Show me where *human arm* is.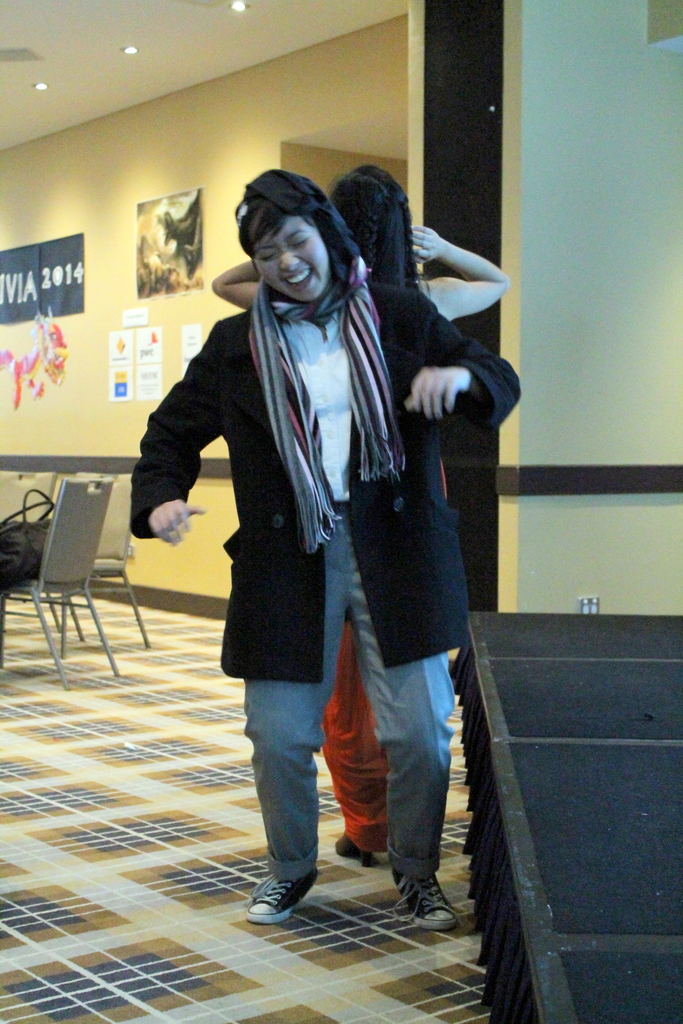
*human arm* is at {"left": 385, "top": 301, "right": 519, "bottom": 452}.
